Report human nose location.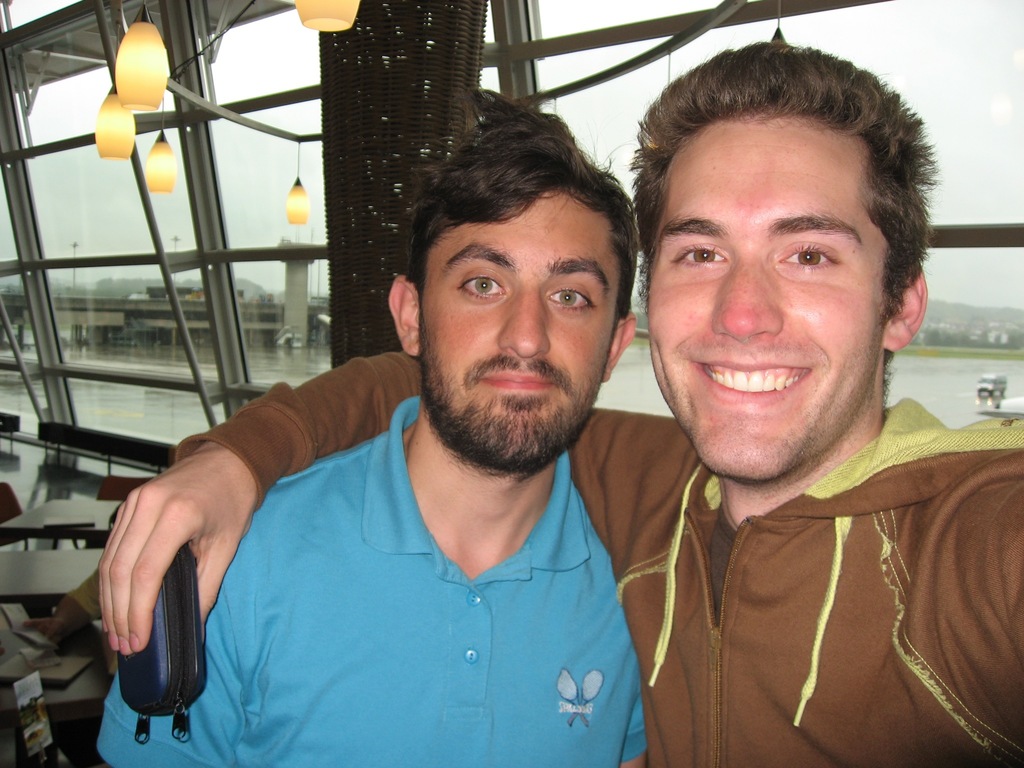
Report: x1=495 y1=289 x2=548 y2=358.
